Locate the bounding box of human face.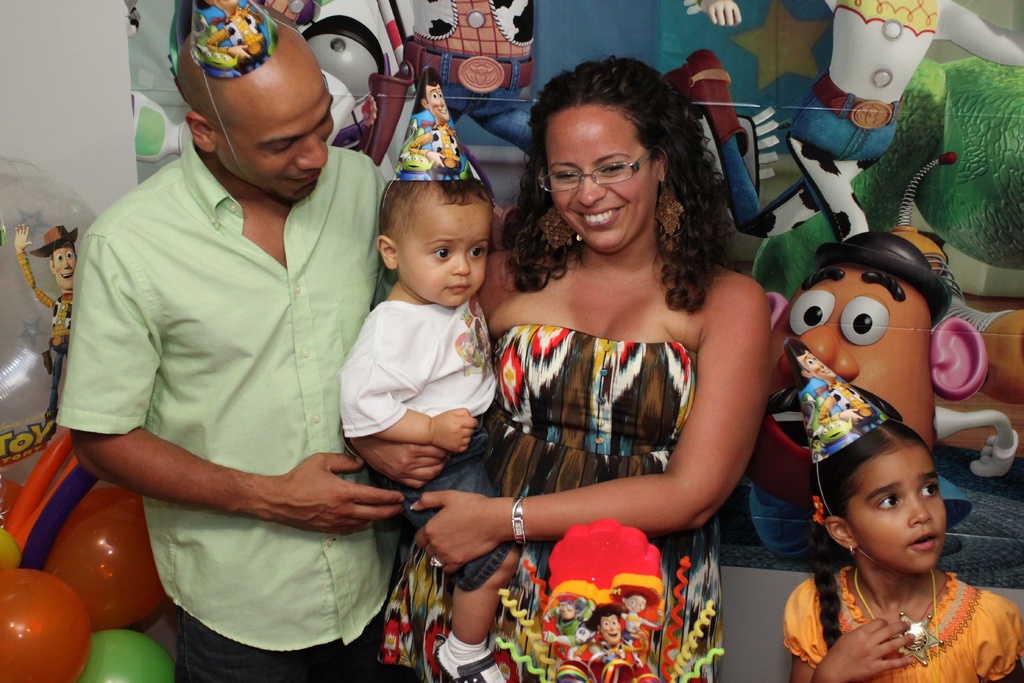
Bounding box: rect(217, 62, 336, 208).
